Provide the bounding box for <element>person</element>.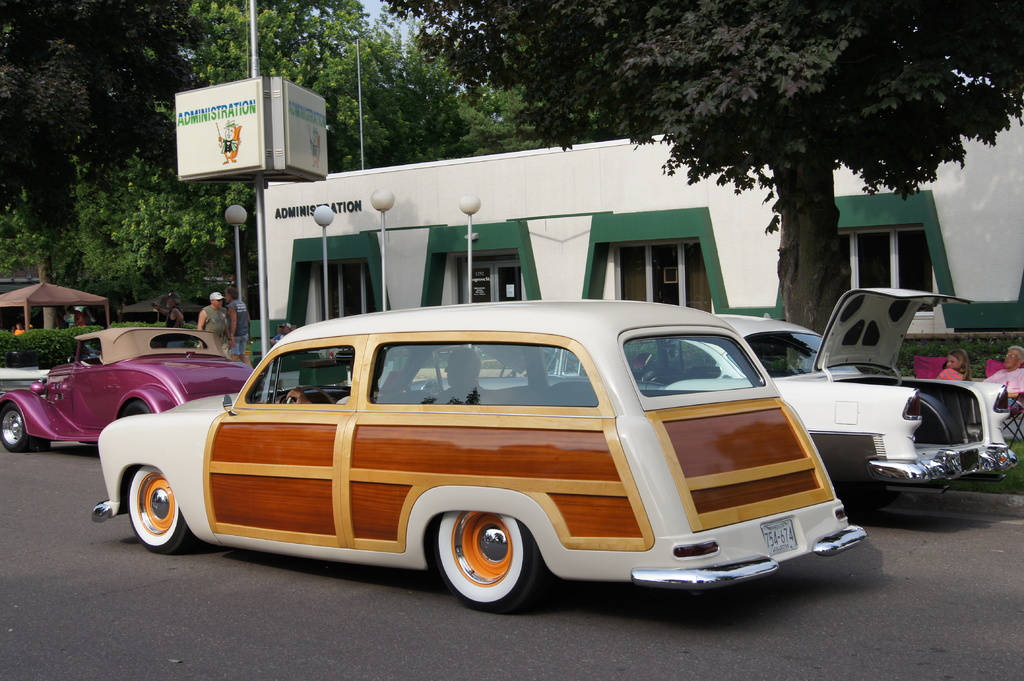
195, 289, 234, 351.
